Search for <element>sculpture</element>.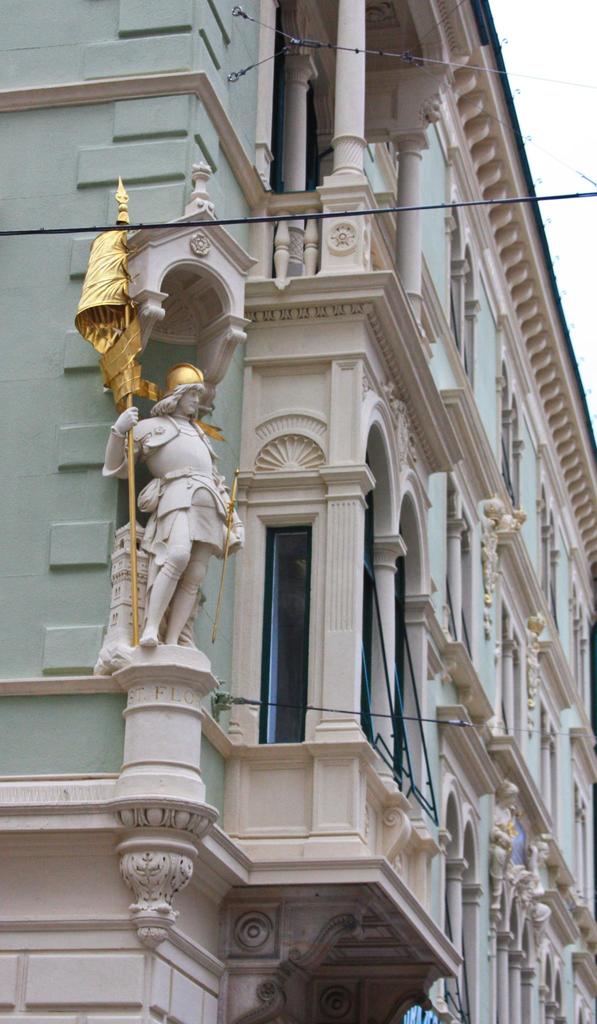
Found at [x1=119, y1=378, x2=252, y2=681].
